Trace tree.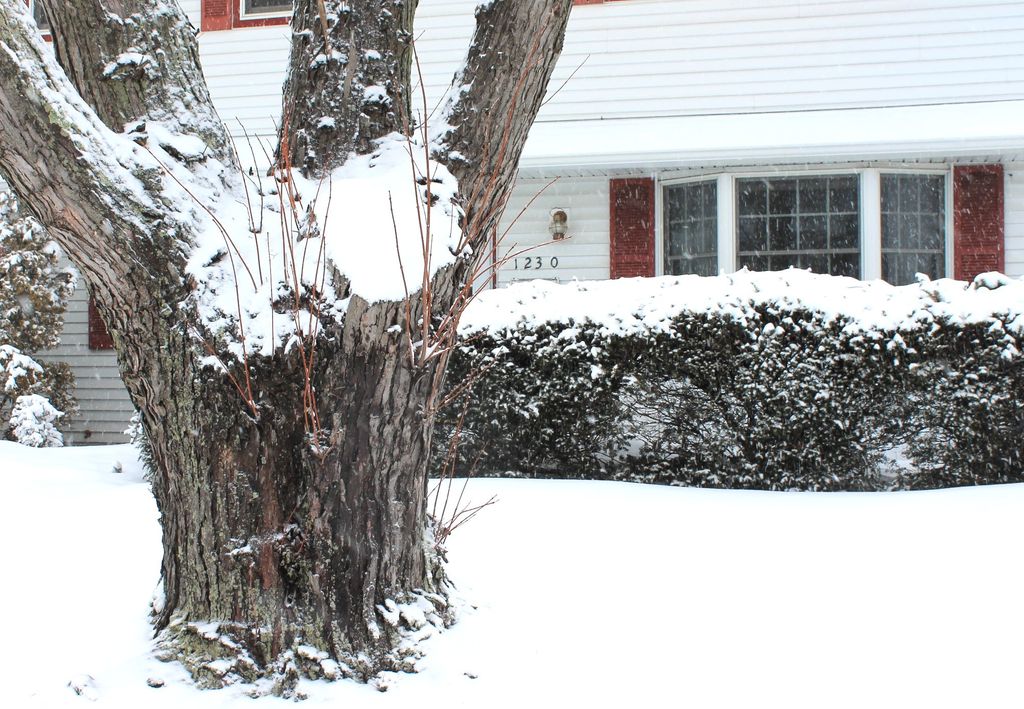
Traced to detection(0, 0, 575, 692).
